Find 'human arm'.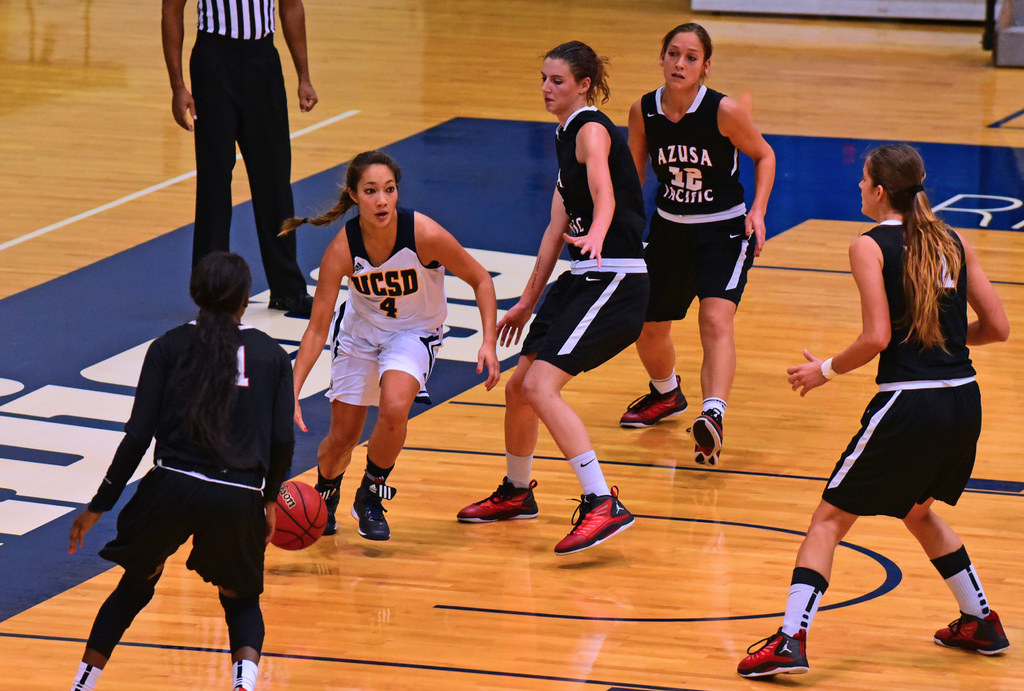
l=291, t=242, r=344, b=429.
